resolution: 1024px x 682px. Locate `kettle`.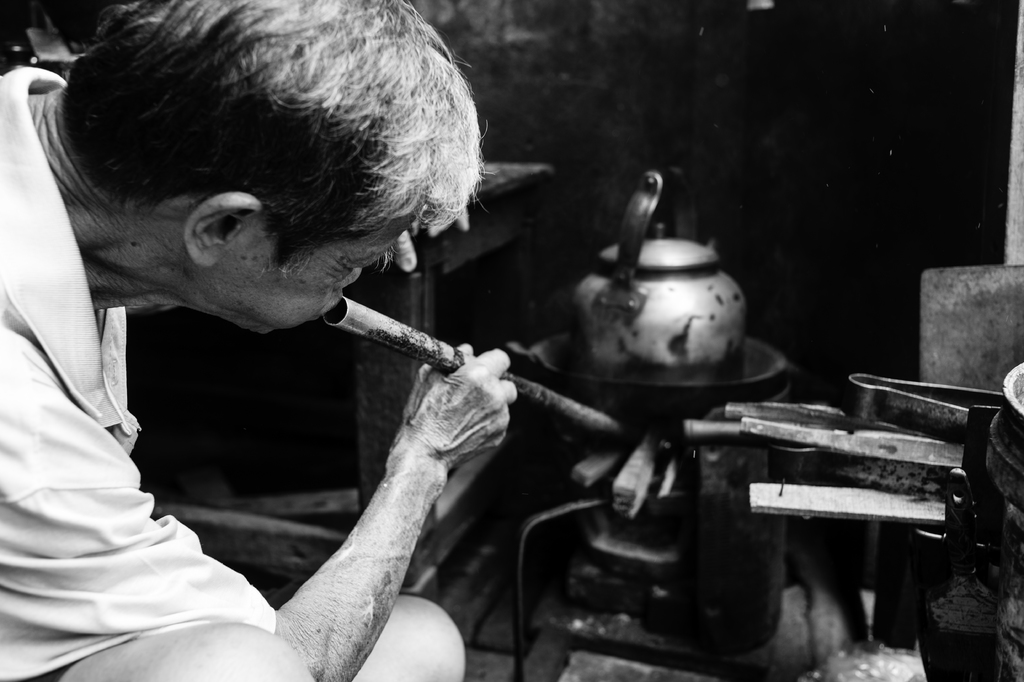
BBox(566, 167, 749, 394).
